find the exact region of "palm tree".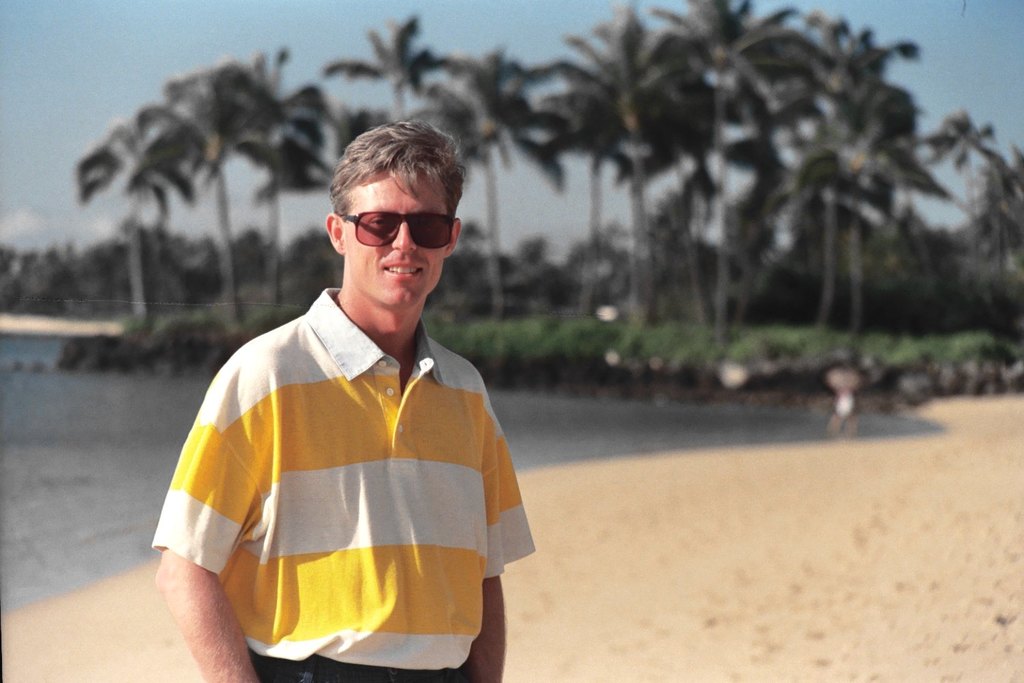
Exact region: crop(152, 63, 276, 331).
